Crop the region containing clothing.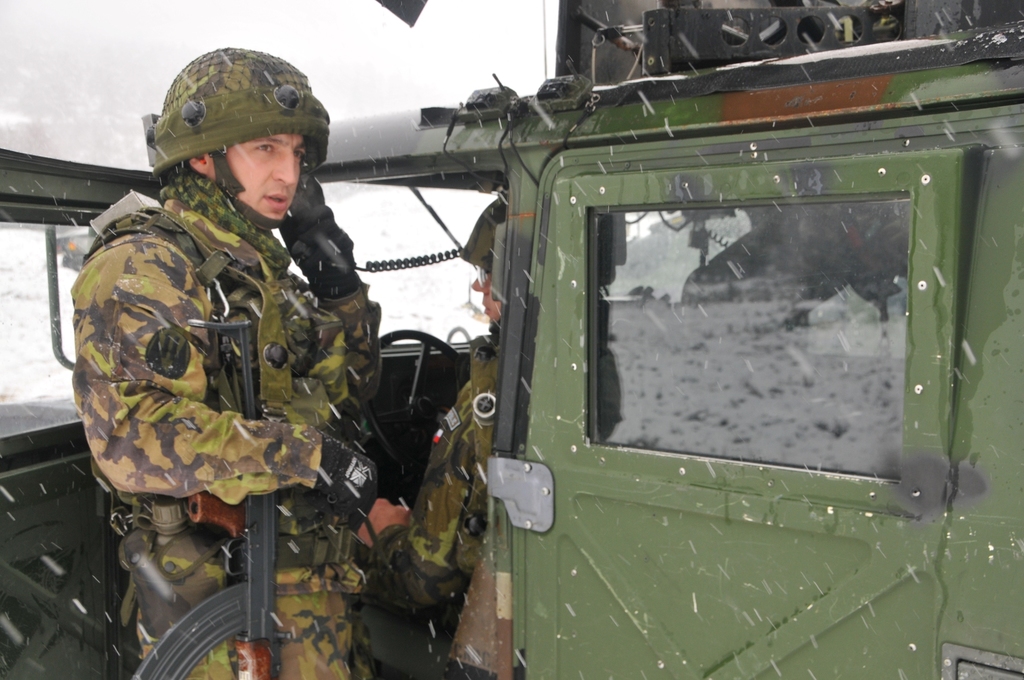
Crop region: [396,341,501,609].
